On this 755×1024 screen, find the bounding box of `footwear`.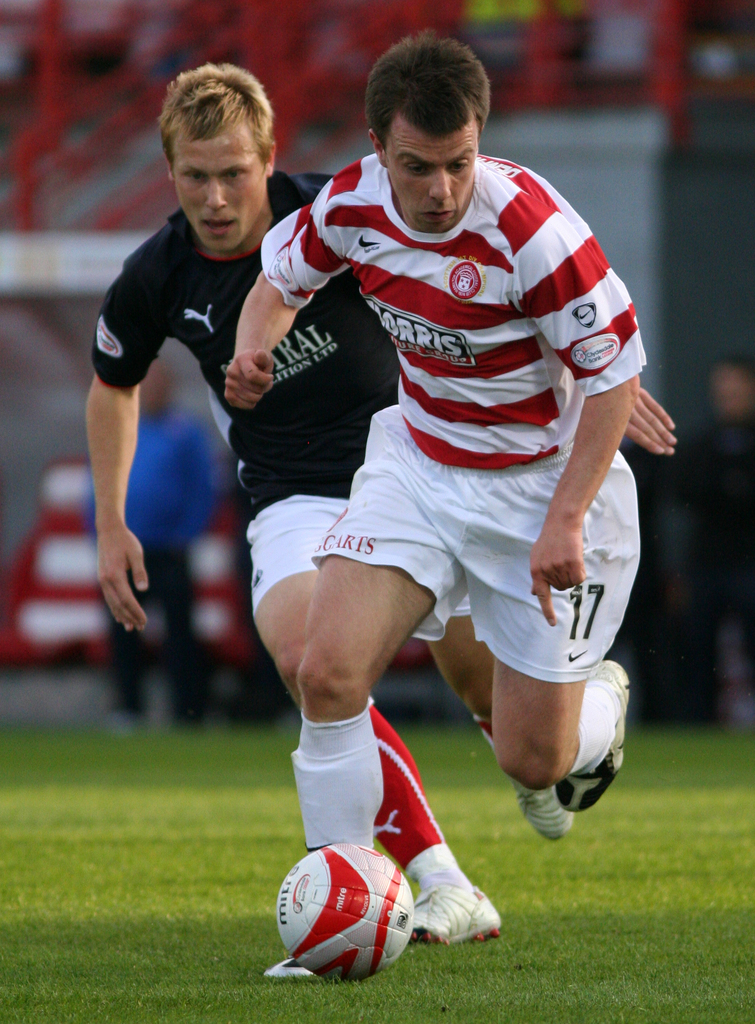
Bounding box: box=[473, 713, 574, 837].
